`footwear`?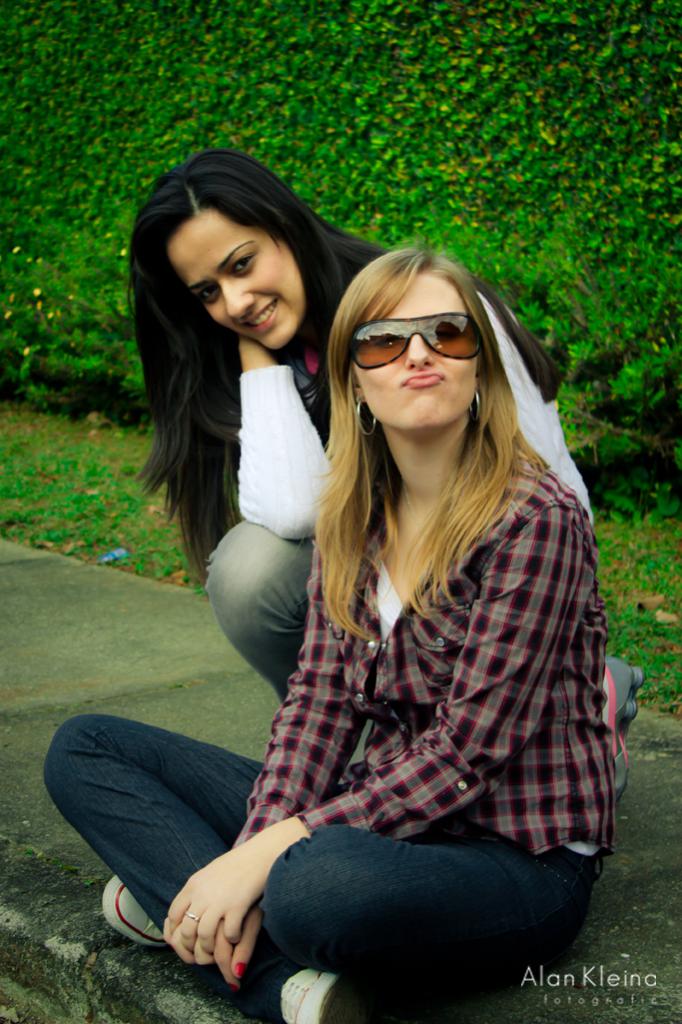
(left=105, top=876, right=169, bottom=955)
